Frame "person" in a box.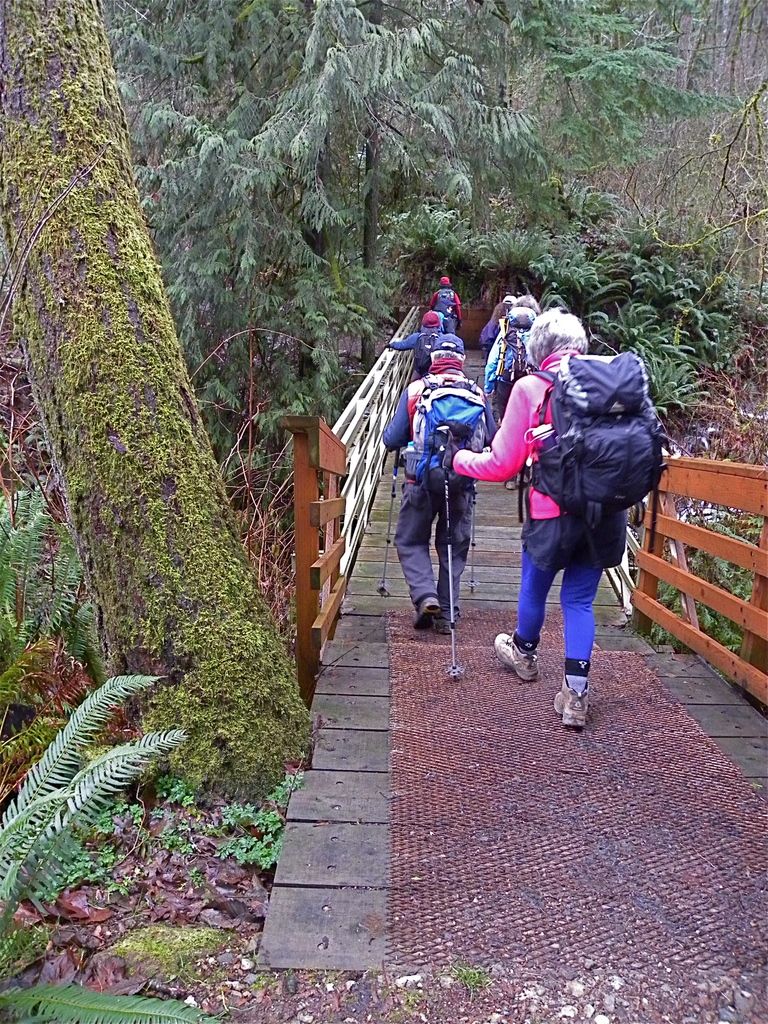
x1=382, y1=338, x2=486, y2=618.
